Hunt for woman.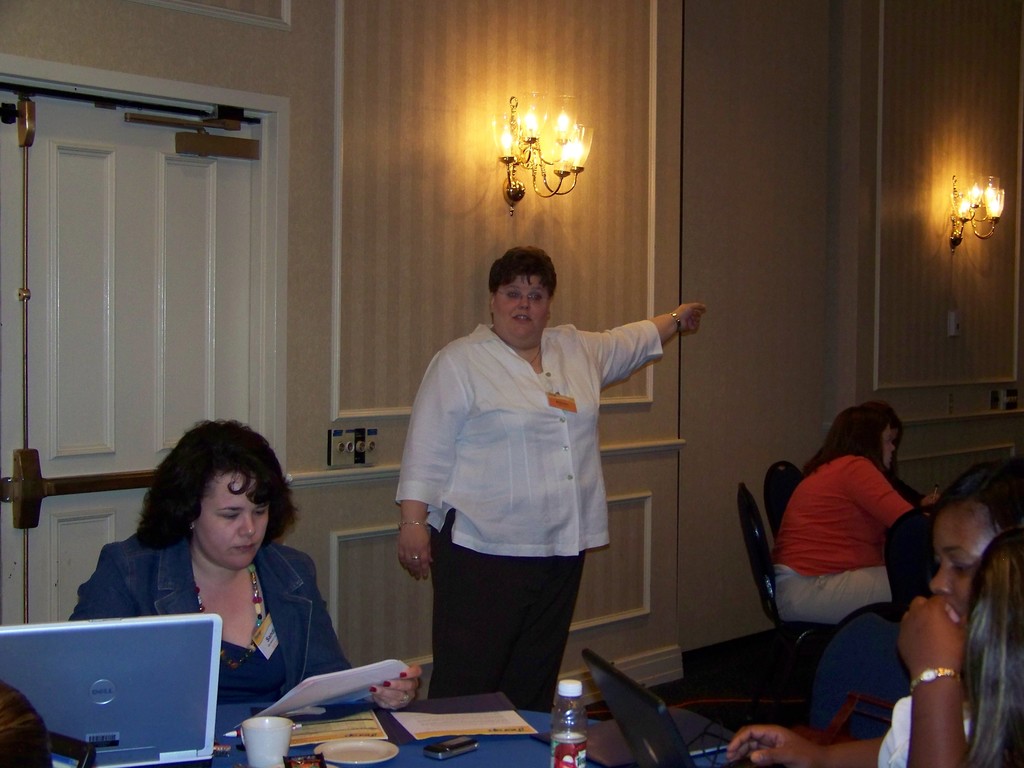
Hunted down at 722,454,1023,767.
